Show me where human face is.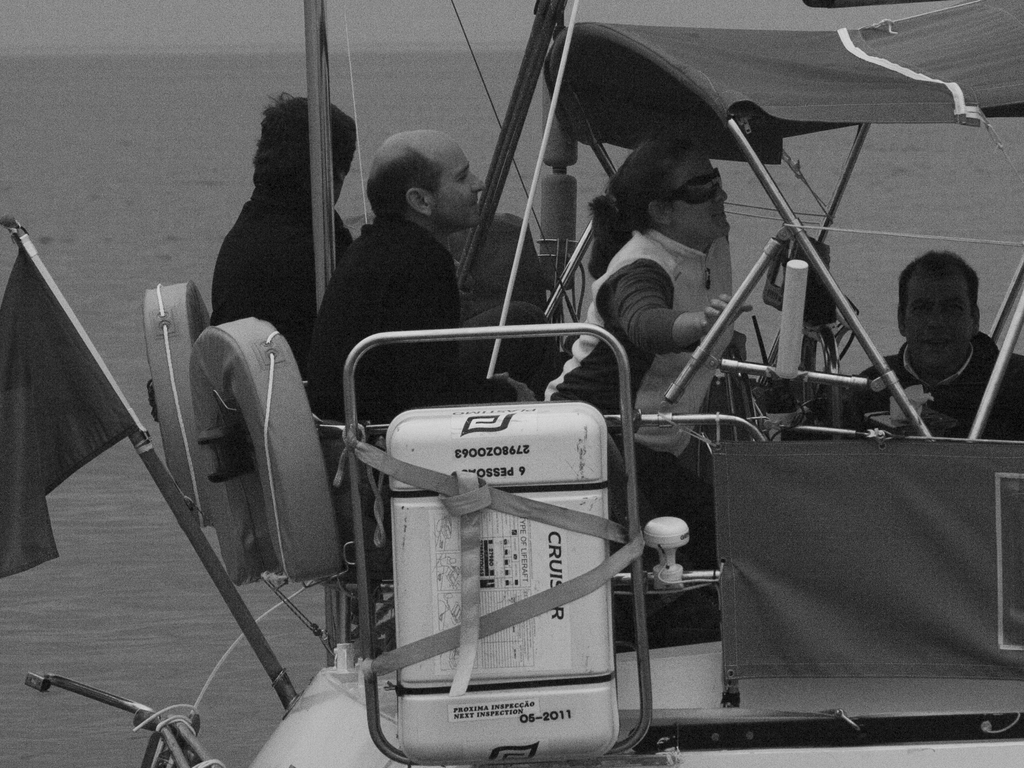
human face is at region(435, 145, 484, 230).
